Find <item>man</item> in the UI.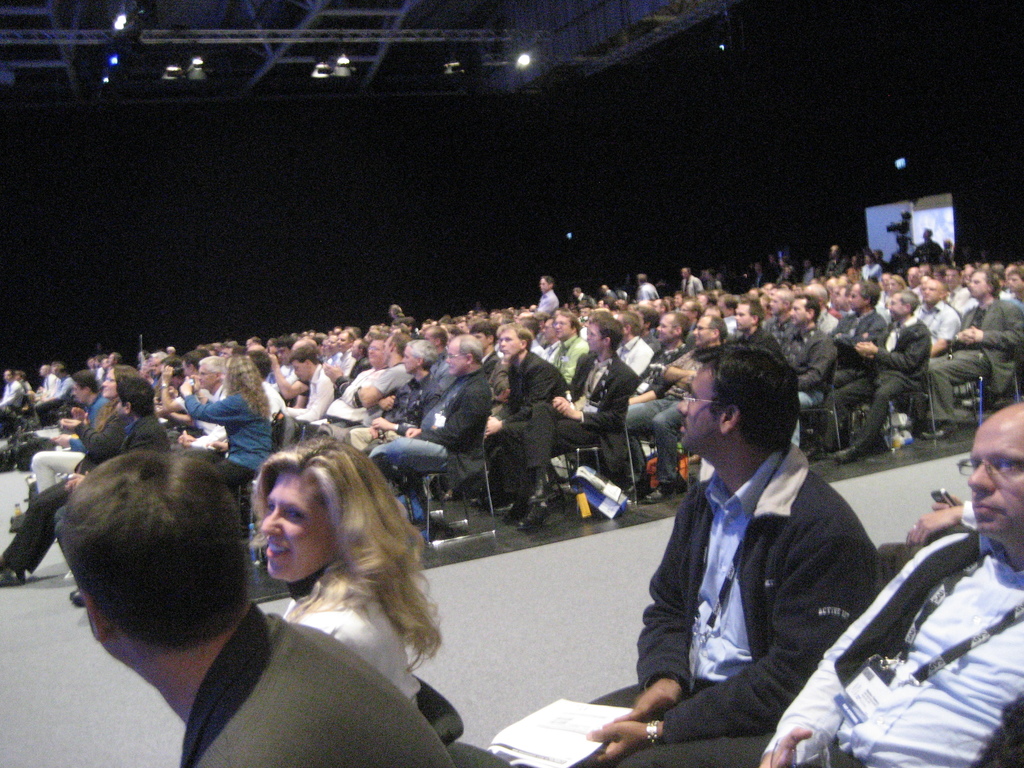
UI element at 716,291,741,335.
